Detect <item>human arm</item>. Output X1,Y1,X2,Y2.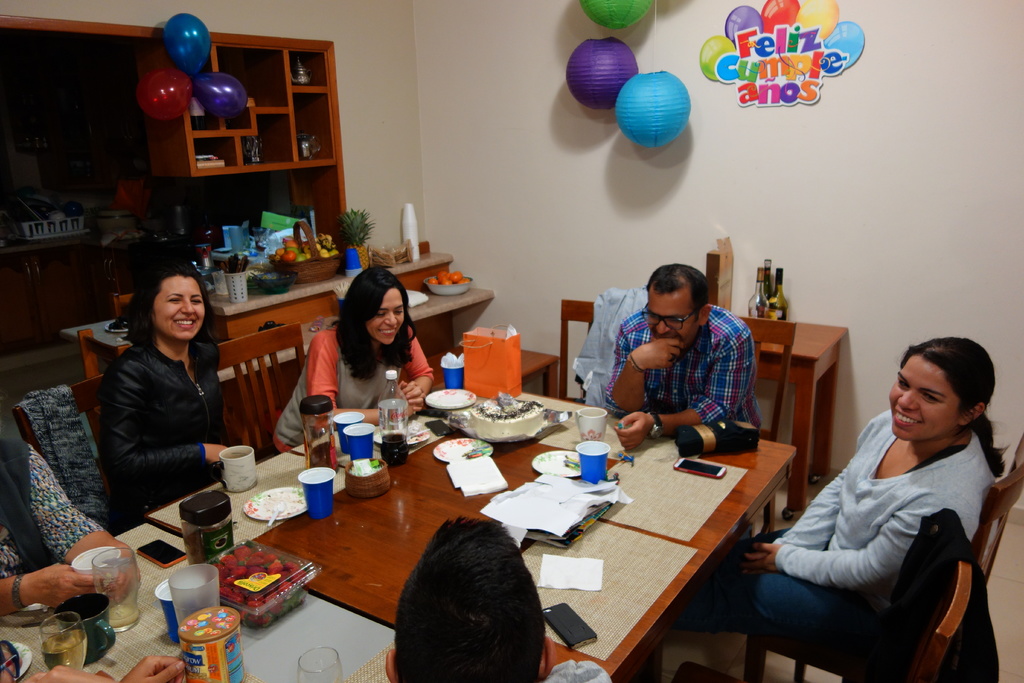
22,662,114,682.
